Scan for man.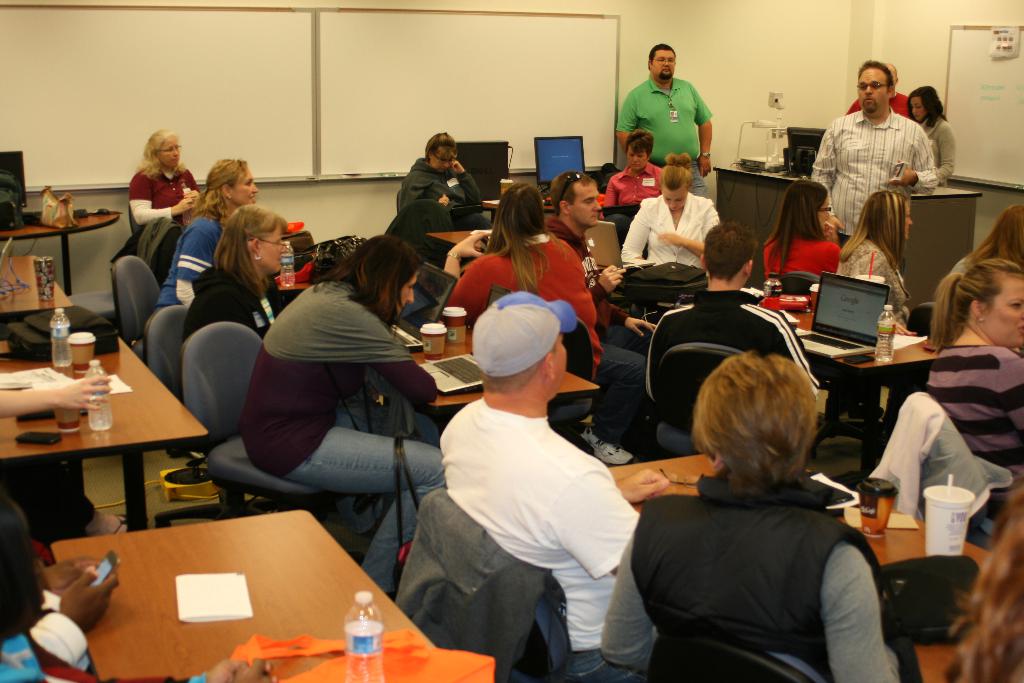
Scan result: pyautogui.locateOnScreen(434, 286, 678, 682).
